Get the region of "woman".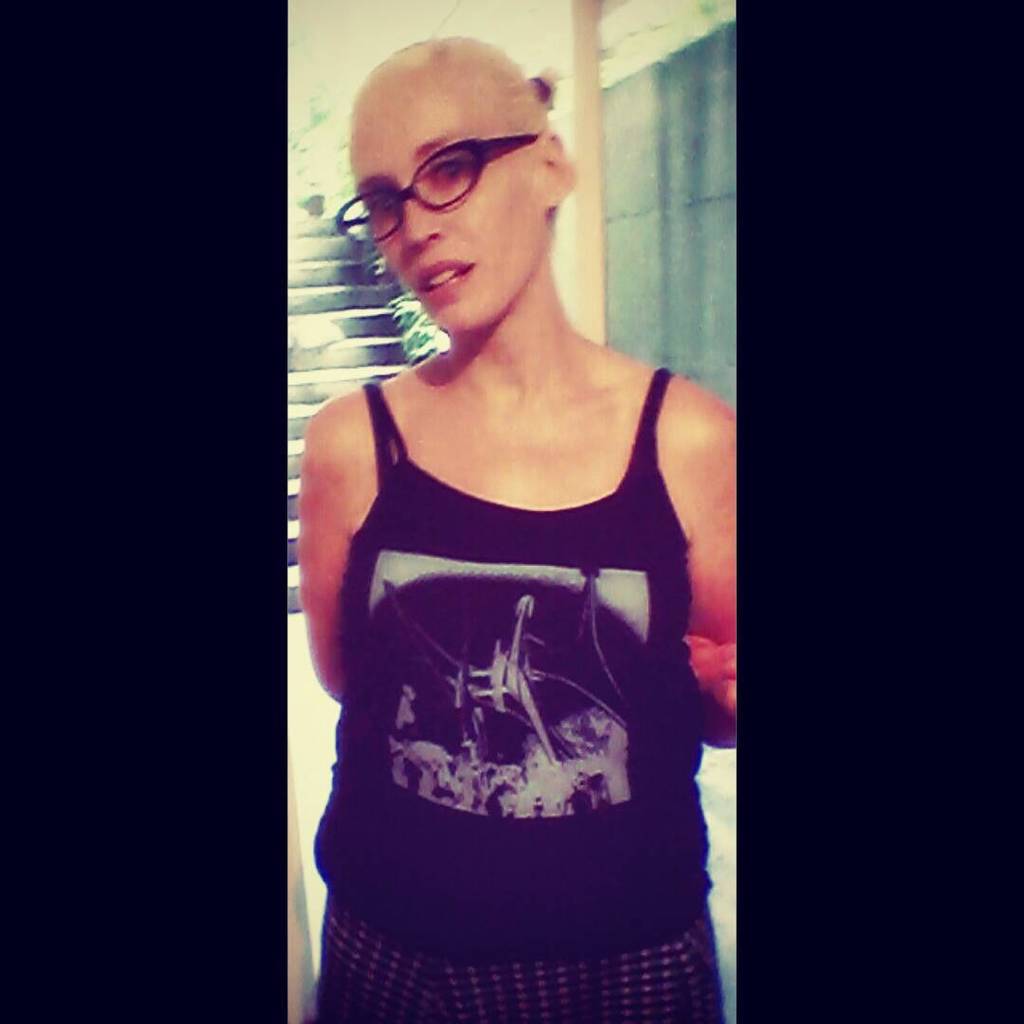
<region>282, 23, 762, 1023</region>.
